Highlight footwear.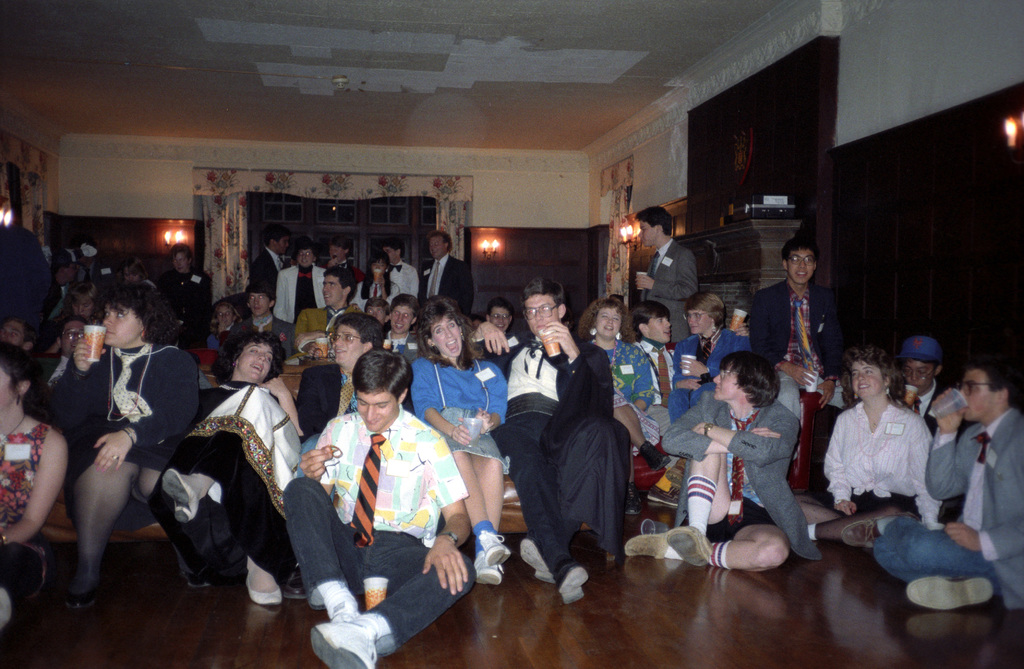
Highlighted region: l=477, t=528, r=509, b=565.
